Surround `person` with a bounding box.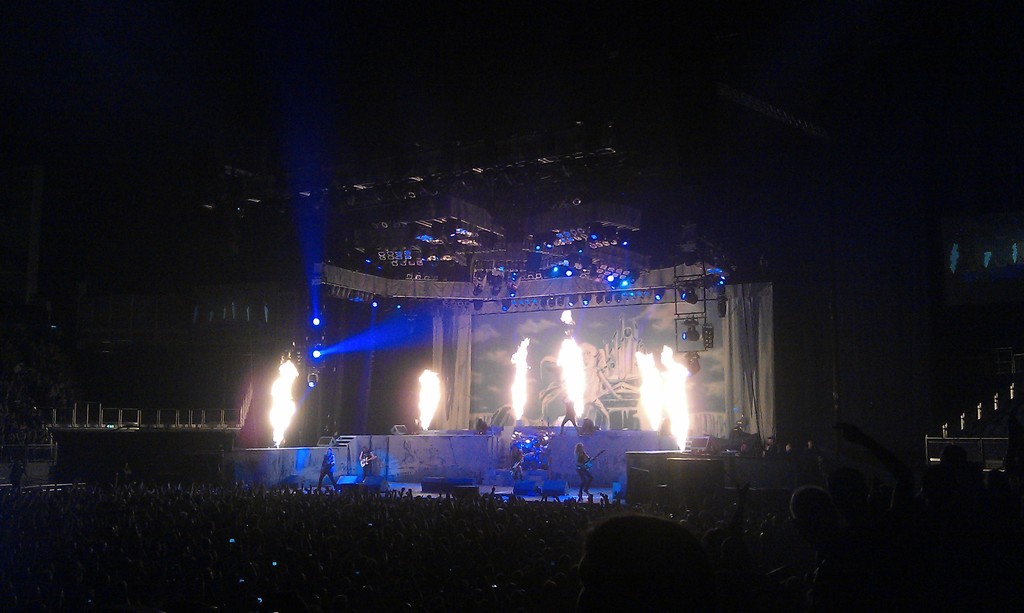
l=312, t=443, r=351, b=498.
